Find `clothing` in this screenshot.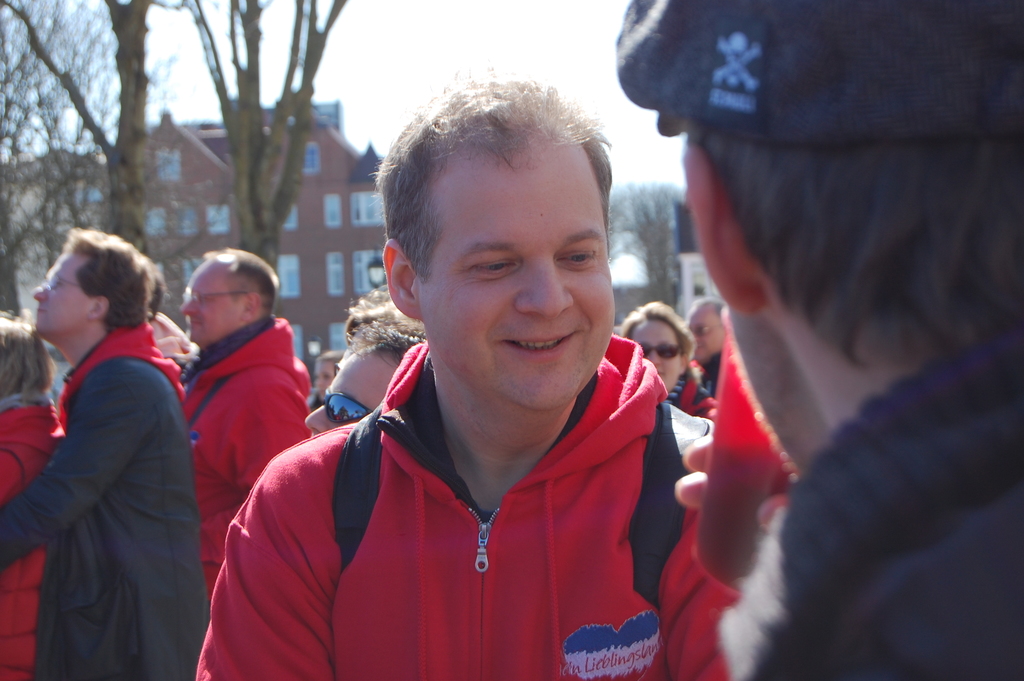
The bounding box for `clothing` is 711/322/1023/677.
